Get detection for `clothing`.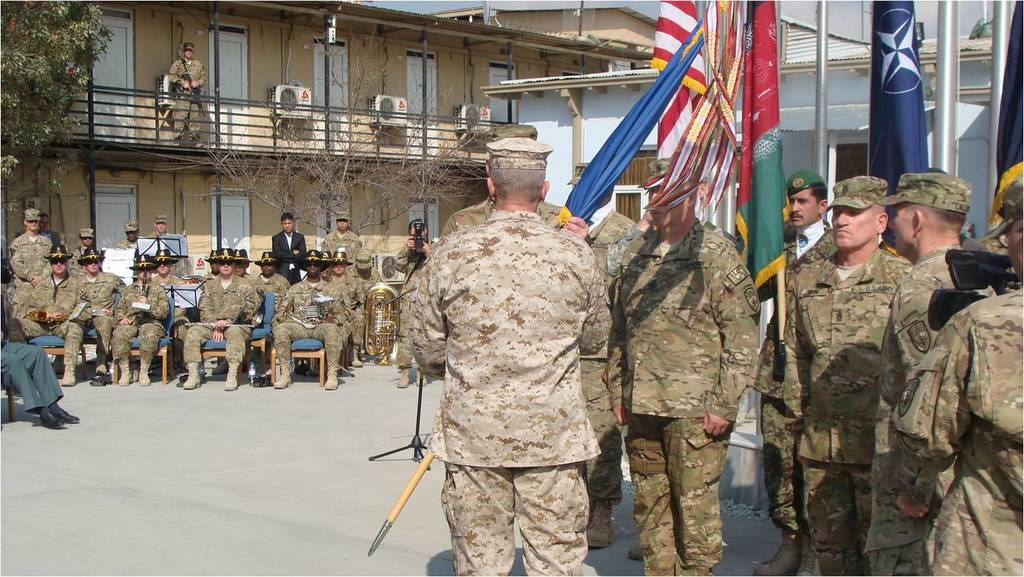
Detection: 271:274:343:365.
